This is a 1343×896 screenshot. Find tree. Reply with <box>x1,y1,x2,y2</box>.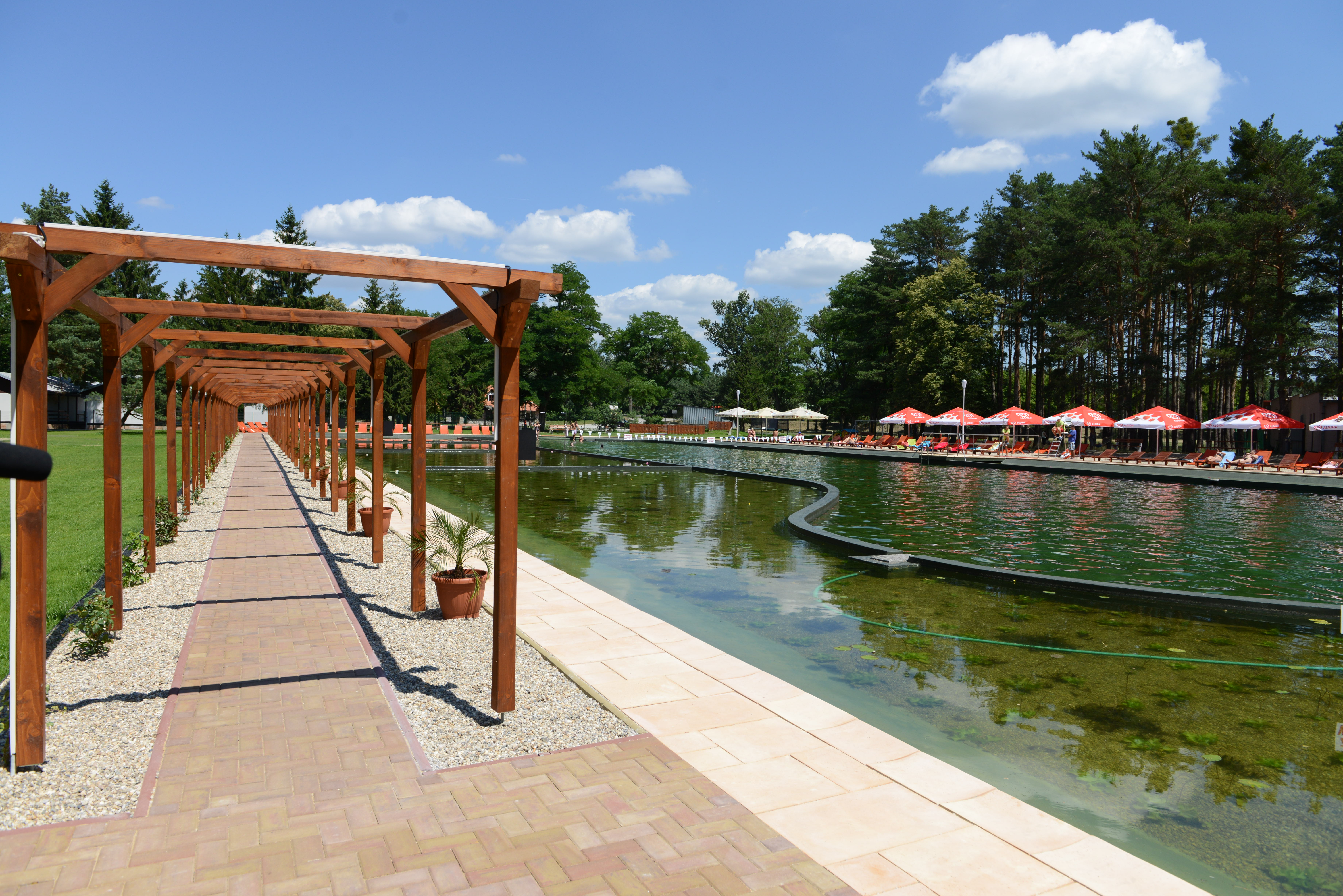
<box>128,53,148,77</box>.
